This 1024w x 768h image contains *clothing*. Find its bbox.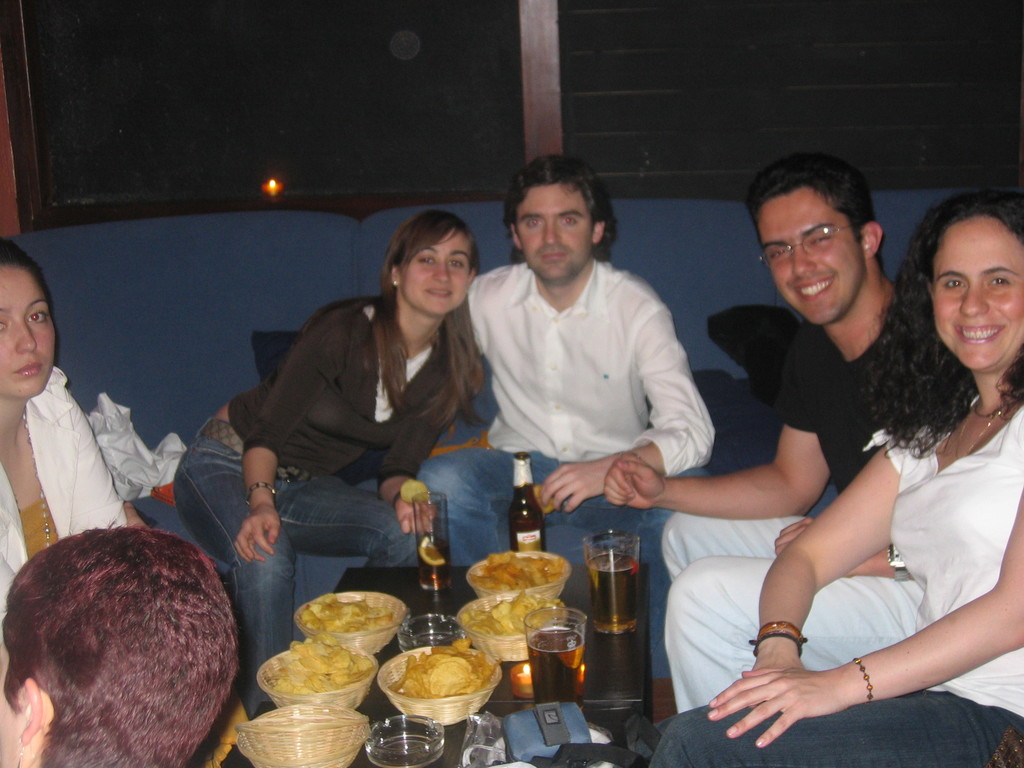
[x1=658, y1=312, x2=968, y2=577].
